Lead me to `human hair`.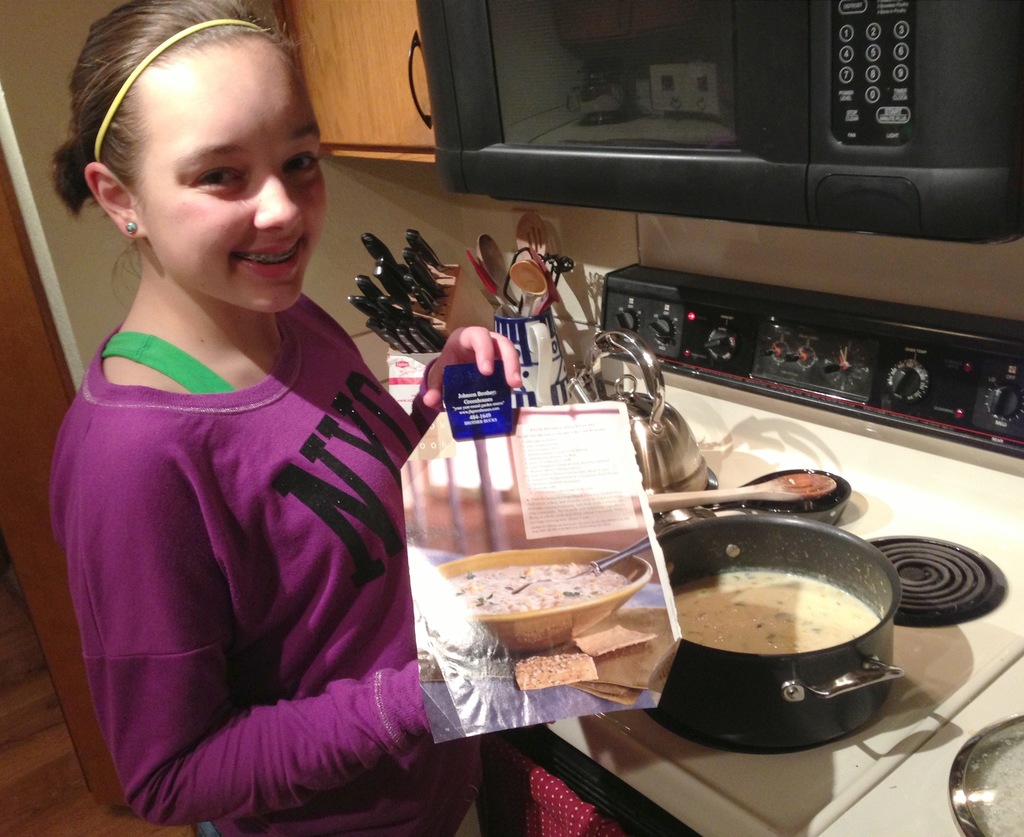
Lead to <bbox>49, 0, 303, 211</bbox>.
